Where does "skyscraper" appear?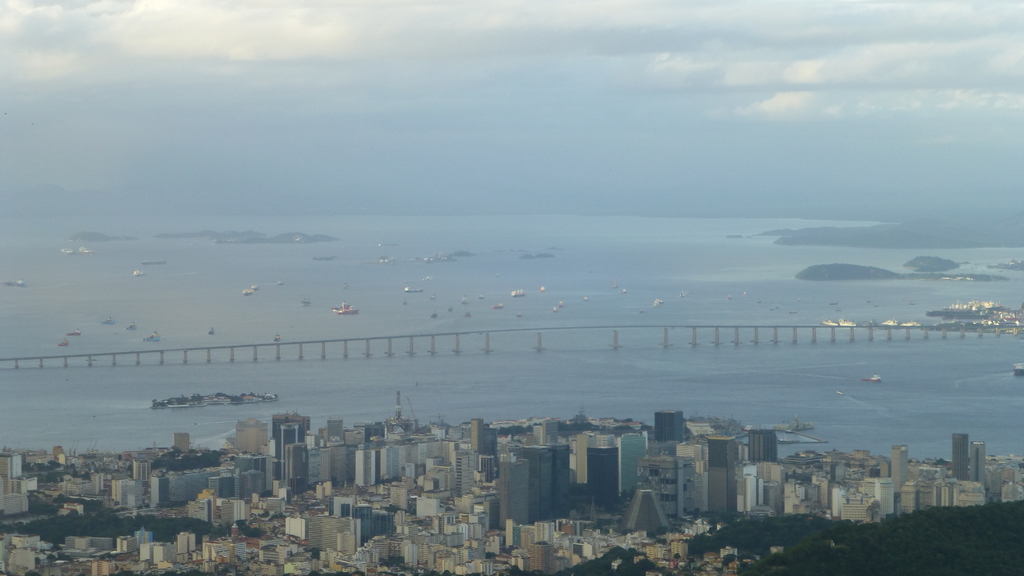
Appears at left=968, top=438, right=984, bottom=485.
